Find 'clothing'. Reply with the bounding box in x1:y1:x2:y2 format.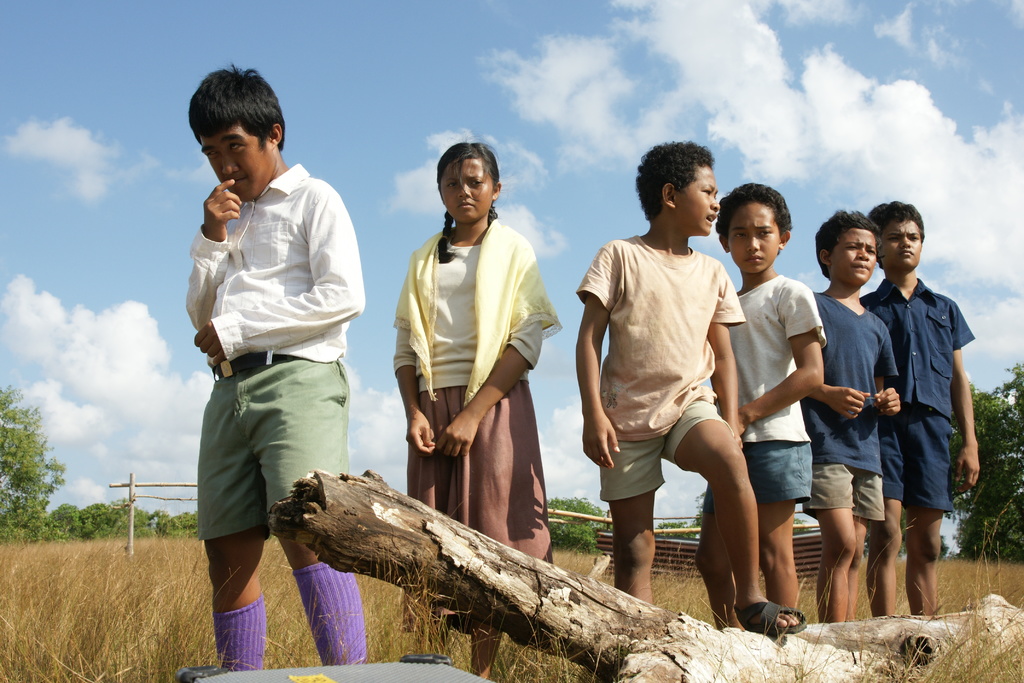
812:285:897:516.
